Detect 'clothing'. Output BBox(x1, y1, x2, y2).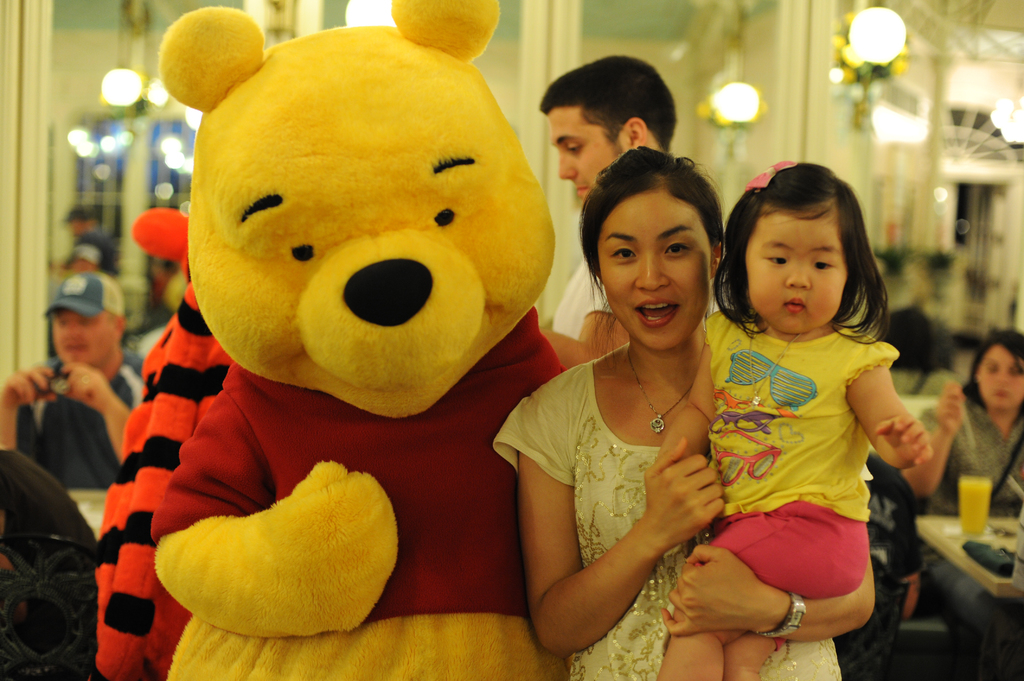
BBox(552, 264, 614, 343).
